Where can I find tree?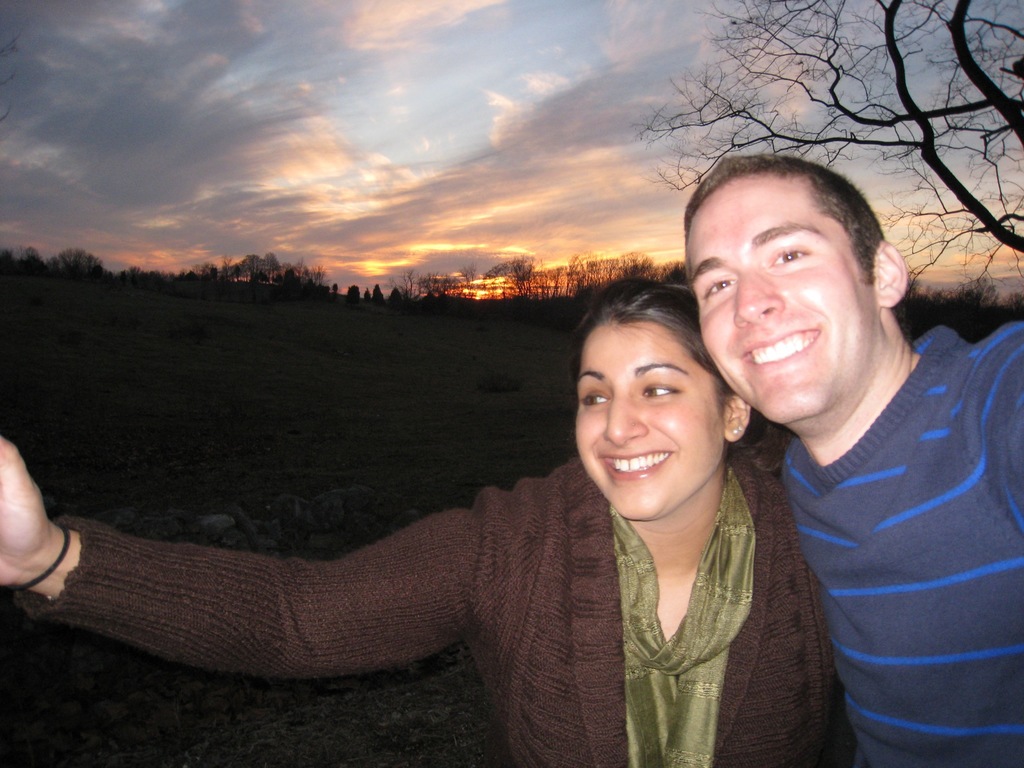
You can find it at (left=365, top=282, right=390, bottom=318).
